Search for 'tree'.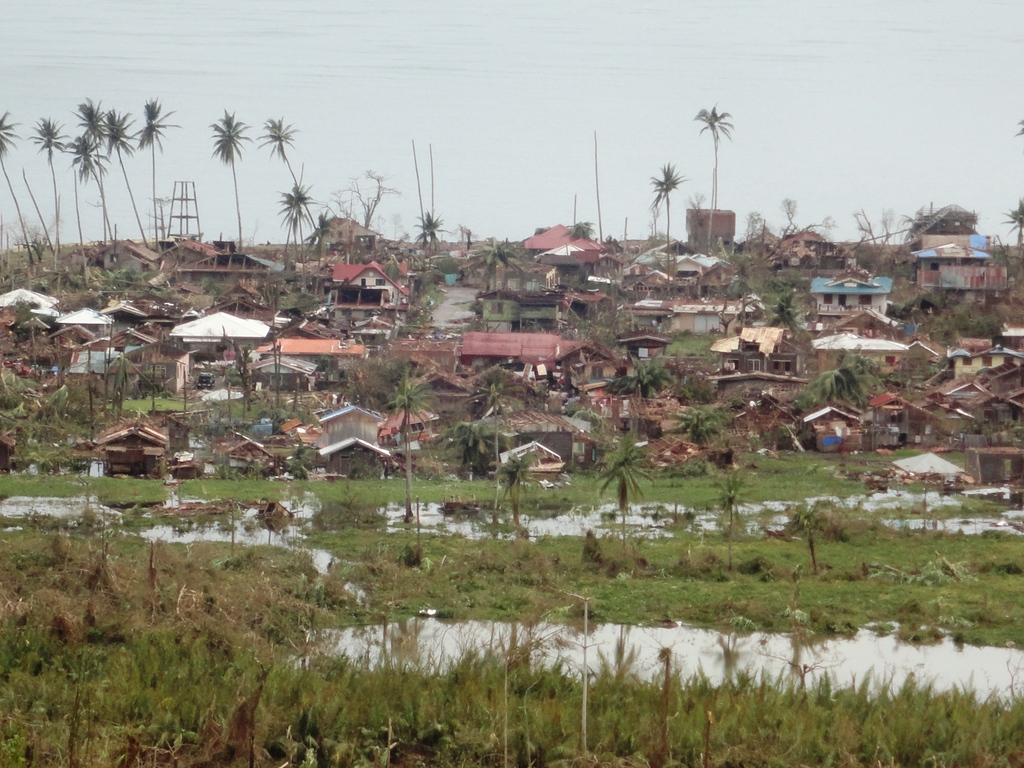
Found at [x1=492, y1=449, x2=547, y2=529].
